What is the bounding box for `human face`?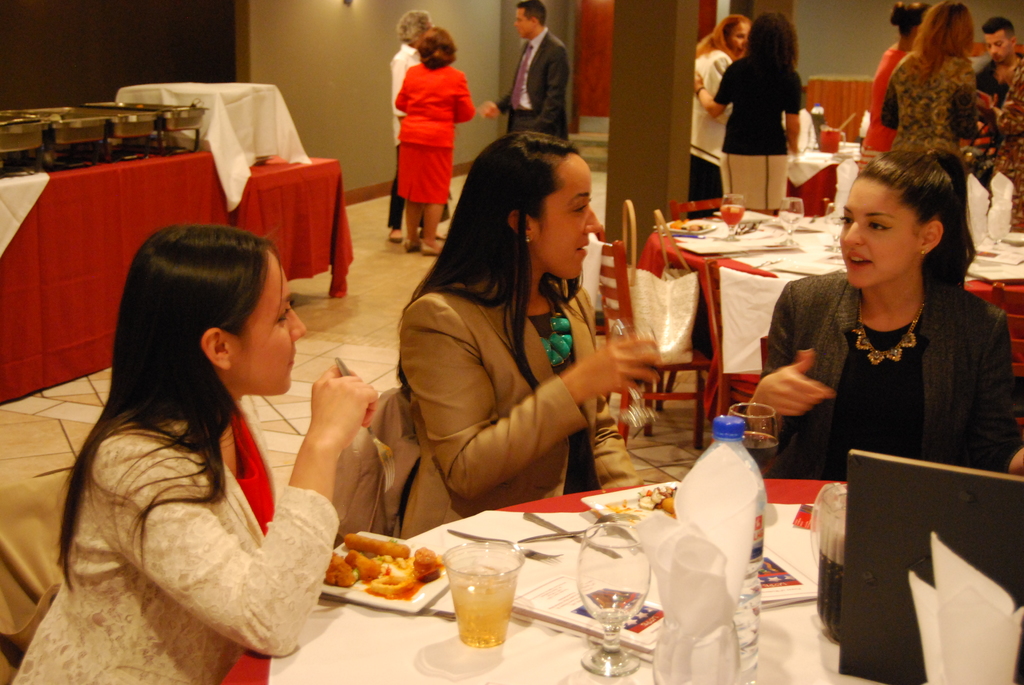
rect(837, 171, 911, 290).
